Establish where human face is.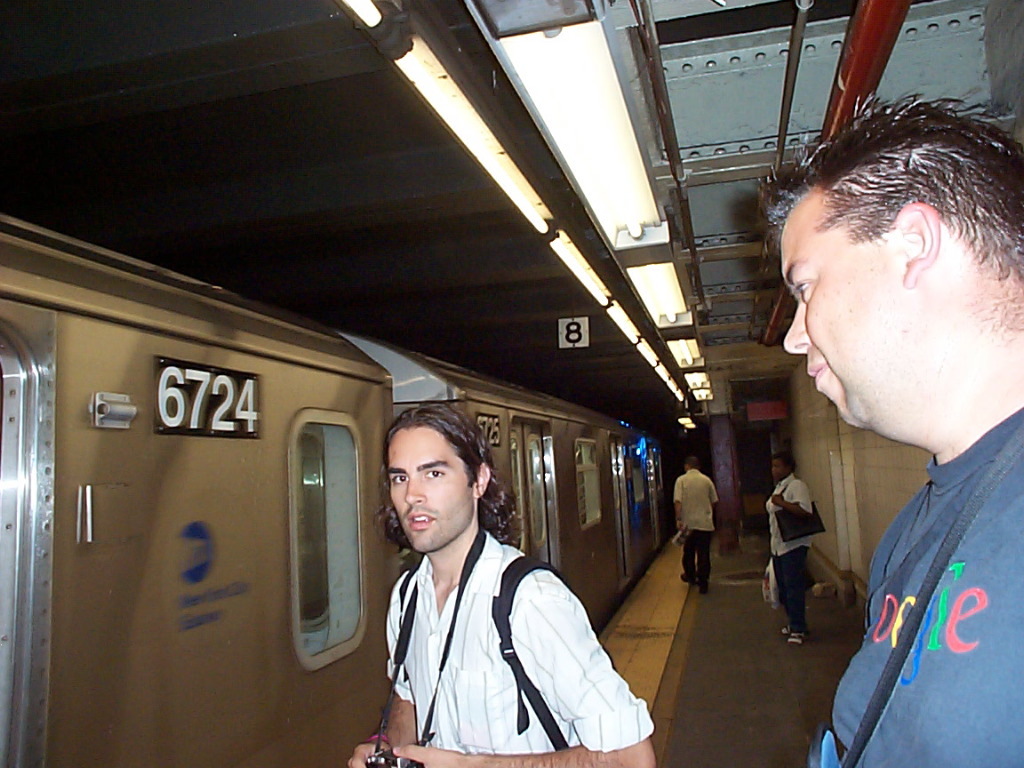
Established at bbox=(385, 424, 475, 555).
